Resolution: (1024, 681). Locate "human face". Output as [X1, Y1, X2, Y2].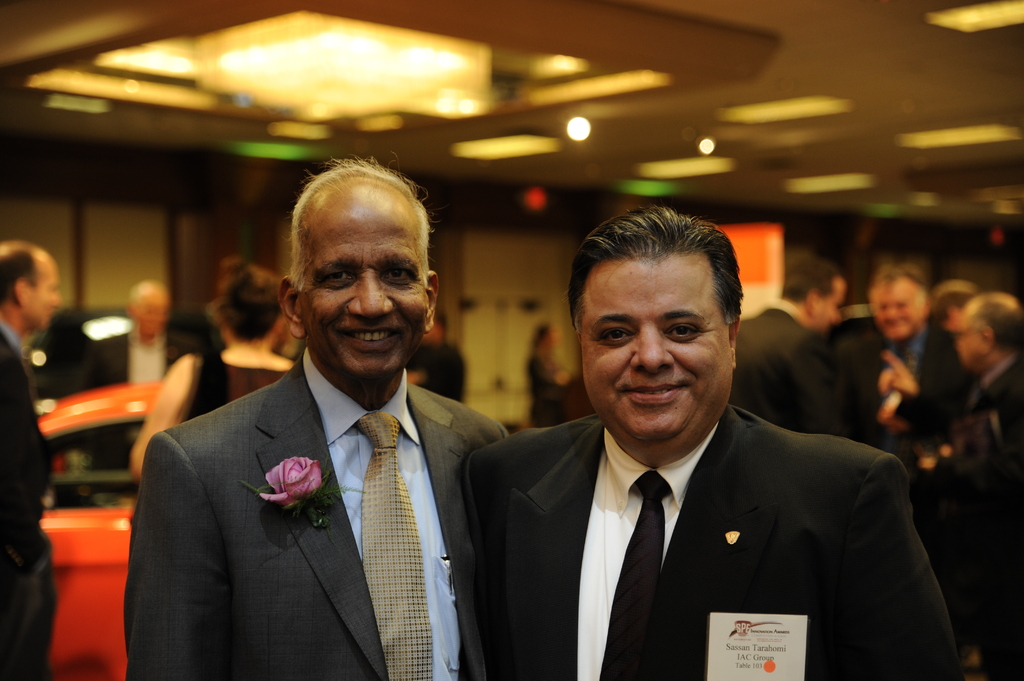
[576, 253, 735, 450].
